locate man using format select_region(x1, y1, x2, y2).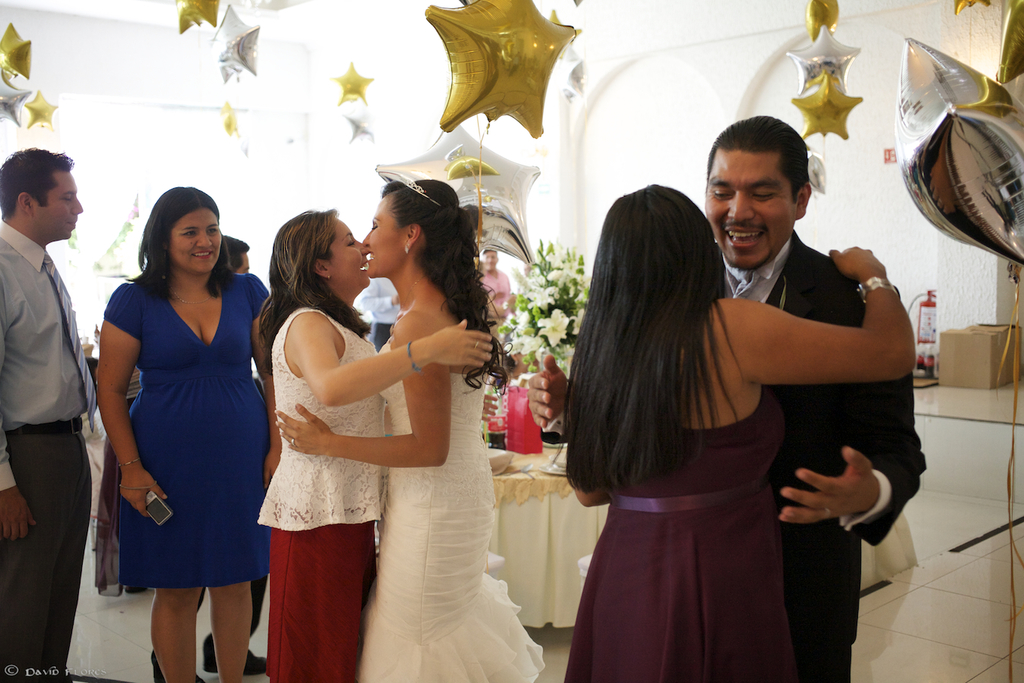
select_region(526, 118, 925, 682).
